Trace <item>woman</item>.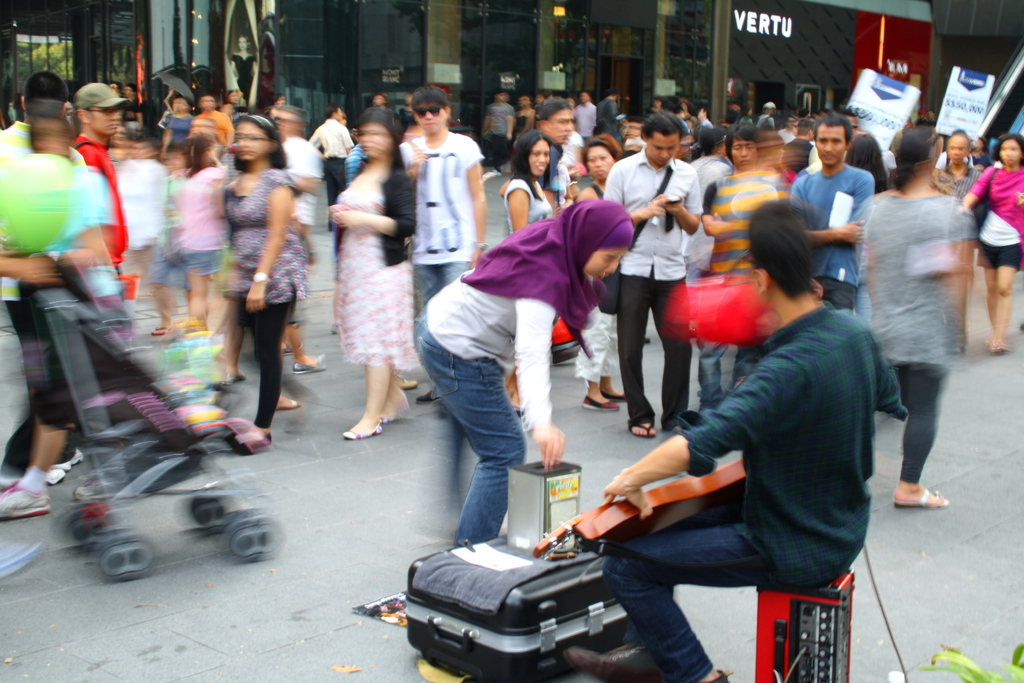
Traced to Rect(320, 111, 418, 444).
